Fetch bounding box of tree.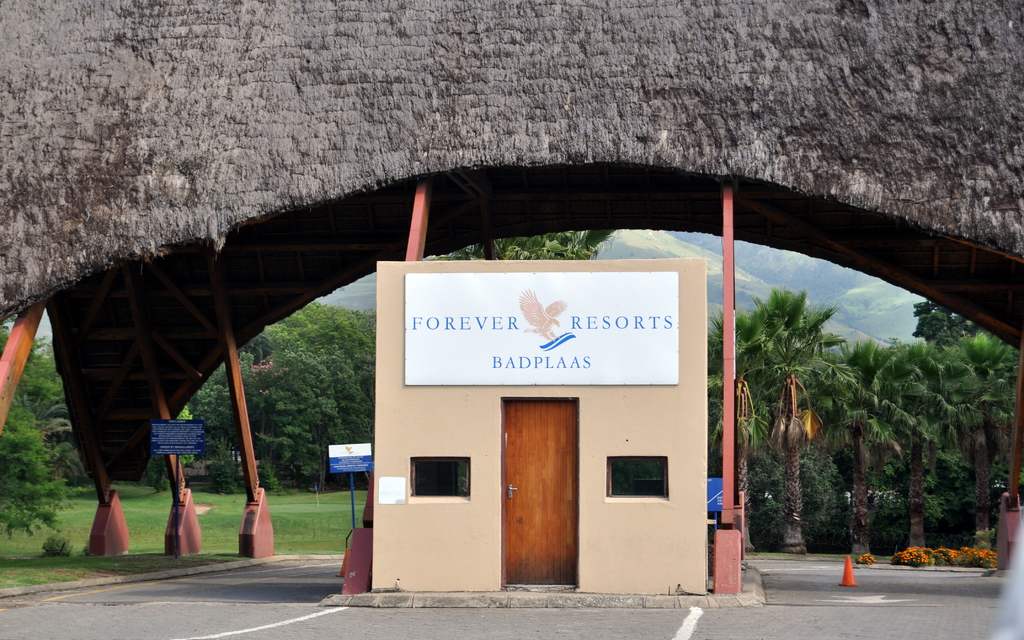
Bbox: {"x1": 829, "y1": 340, "x2": 895, "y2": 556}.
